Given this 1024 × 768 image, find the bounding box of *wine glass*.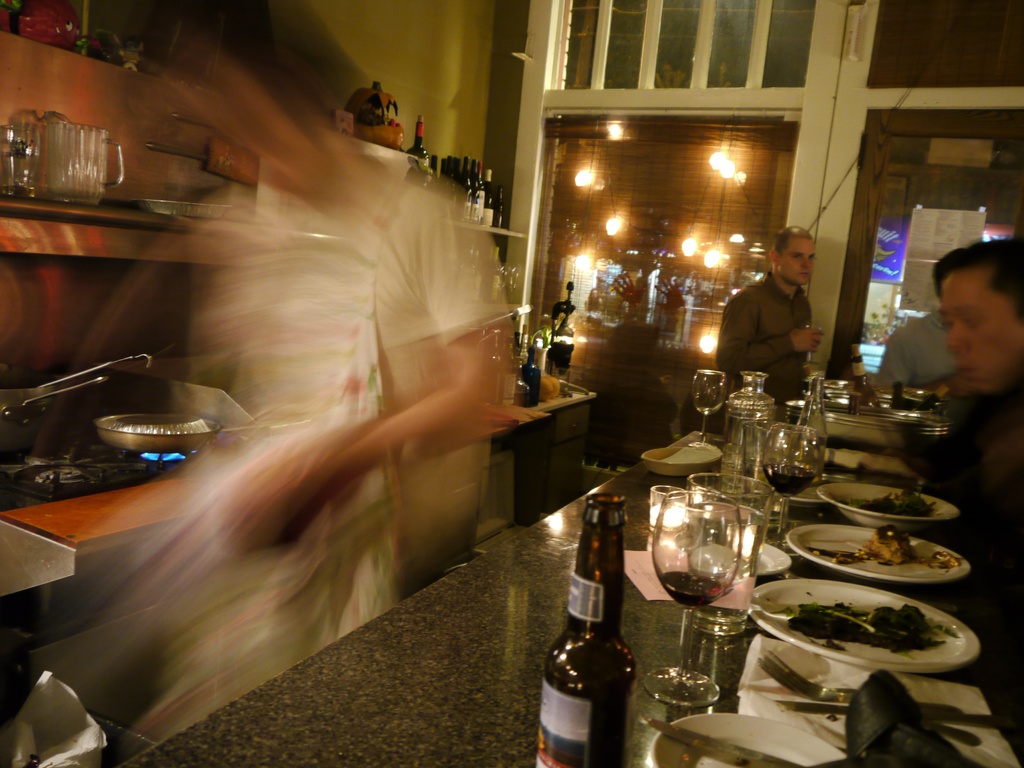
bbox(640, 494, 740, 707).
